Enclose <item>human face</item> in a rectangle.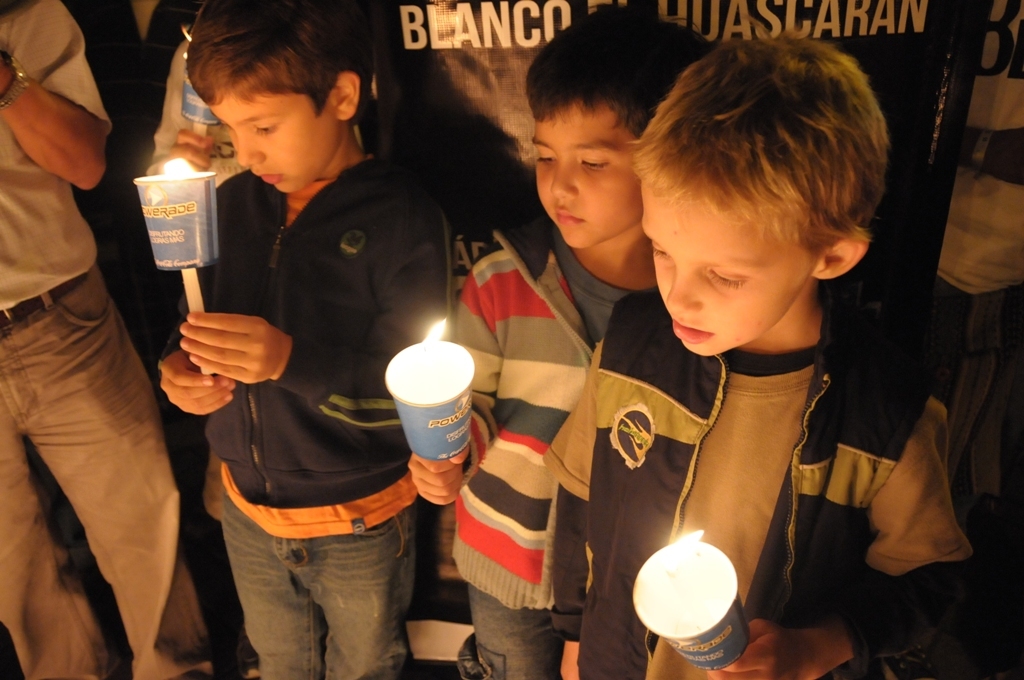
x1=642, y1=161, x2=812, y2=354.
